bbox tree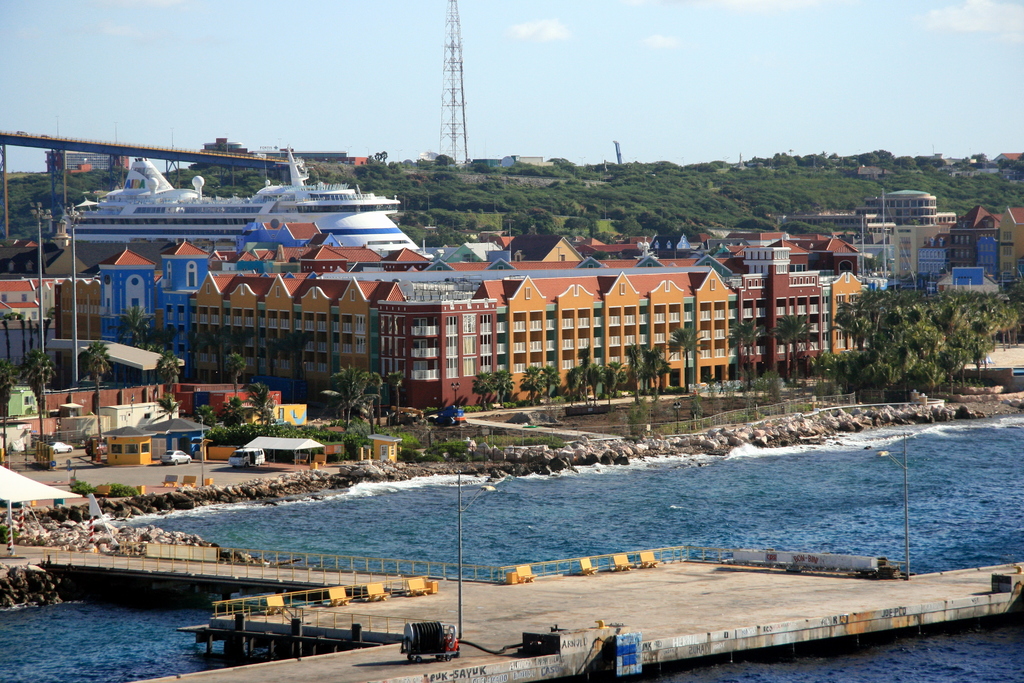
[725,318,767,391]
